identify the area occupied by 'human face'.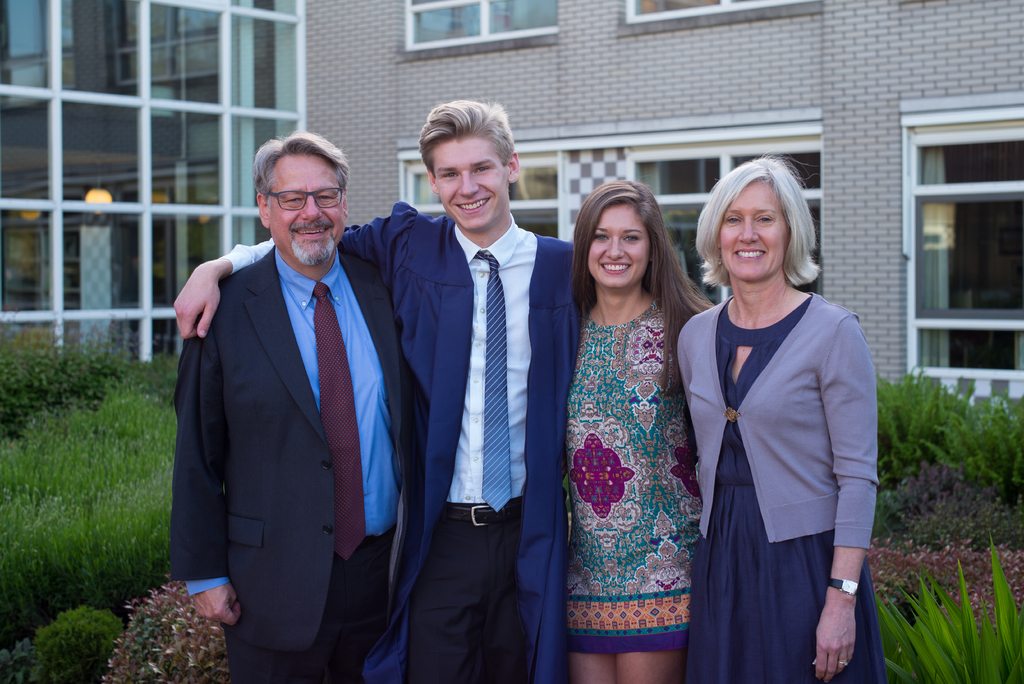
Area: region(432, 136, 511, 232).
